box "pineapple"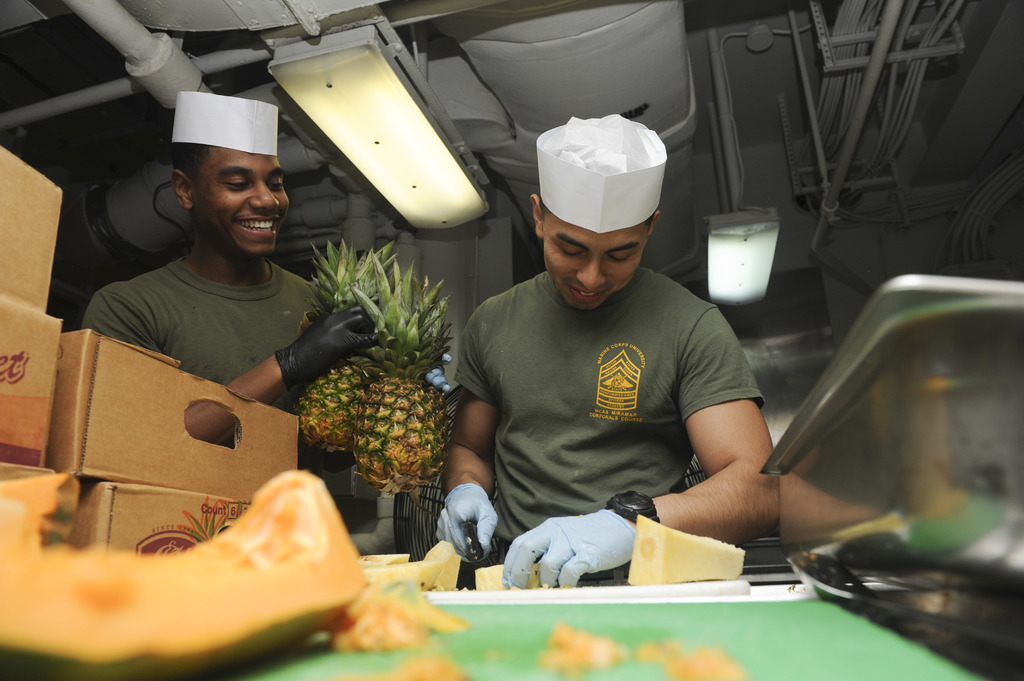
618/512/744/579
